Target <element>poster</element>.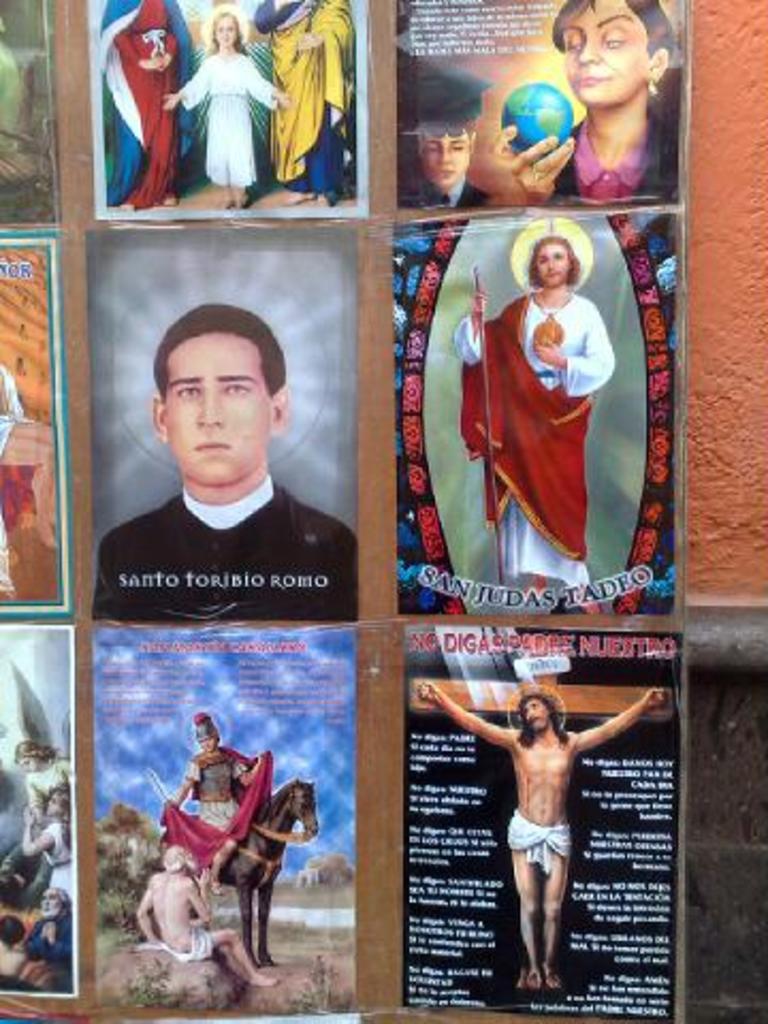
Target region: {"x1": 92, "y1": 226, "x2": 354, "y2": 621}.
